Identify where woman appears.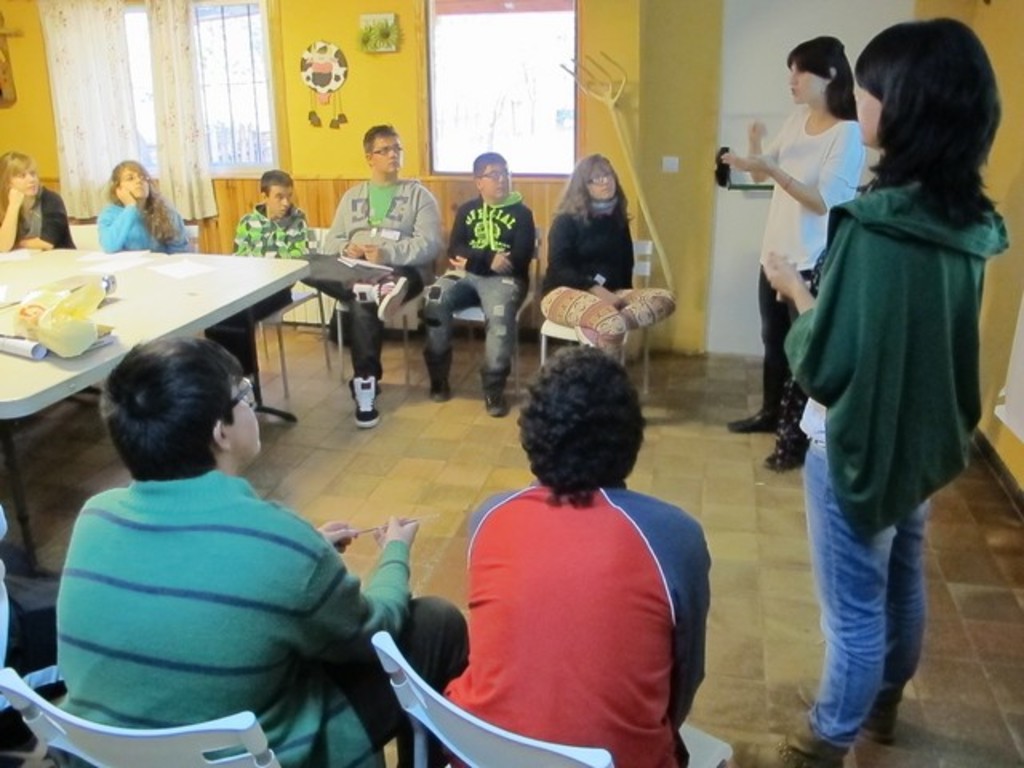
Appears at [730, 38, 874, 466].
